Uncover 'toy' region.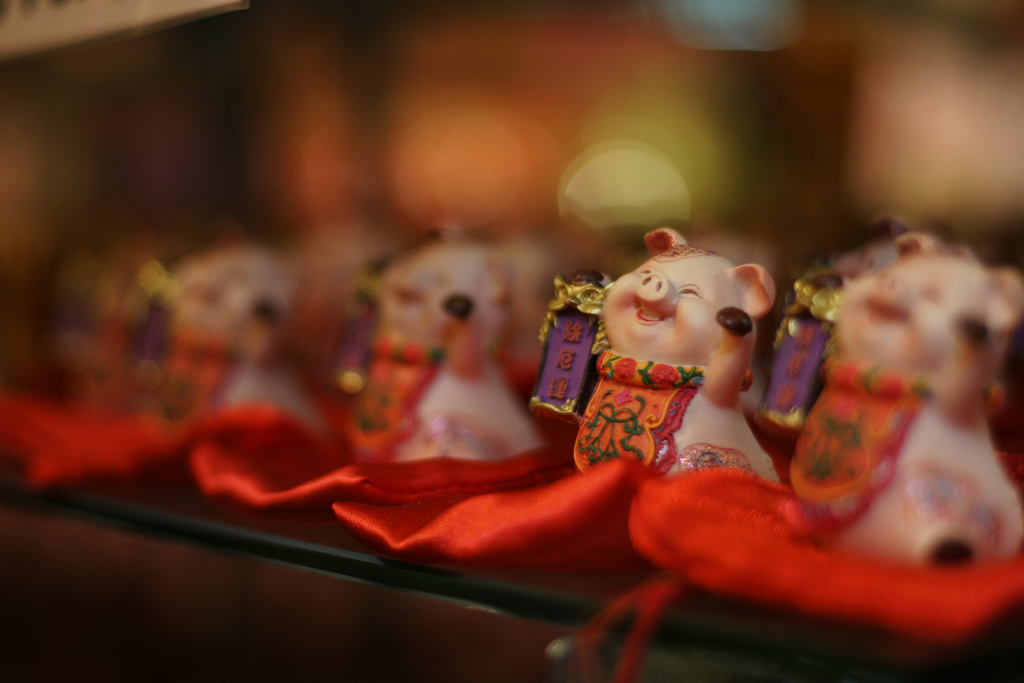
Uncovered: <box>124,227,326,425</box>.
